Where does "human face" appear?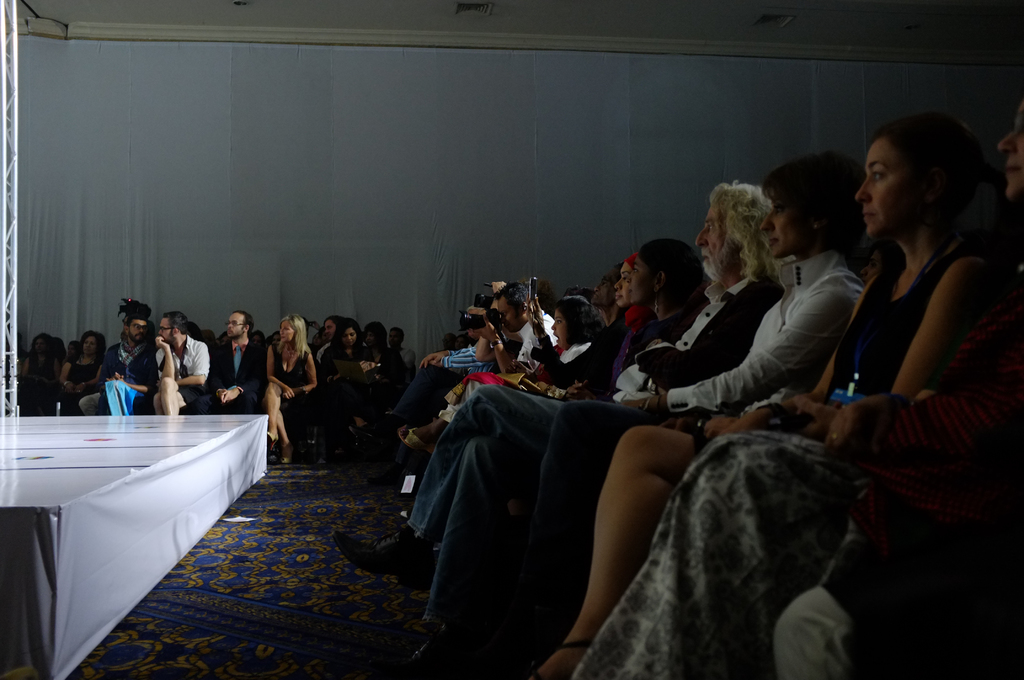
Appears at bbox=(128, 316, 147, 341).
